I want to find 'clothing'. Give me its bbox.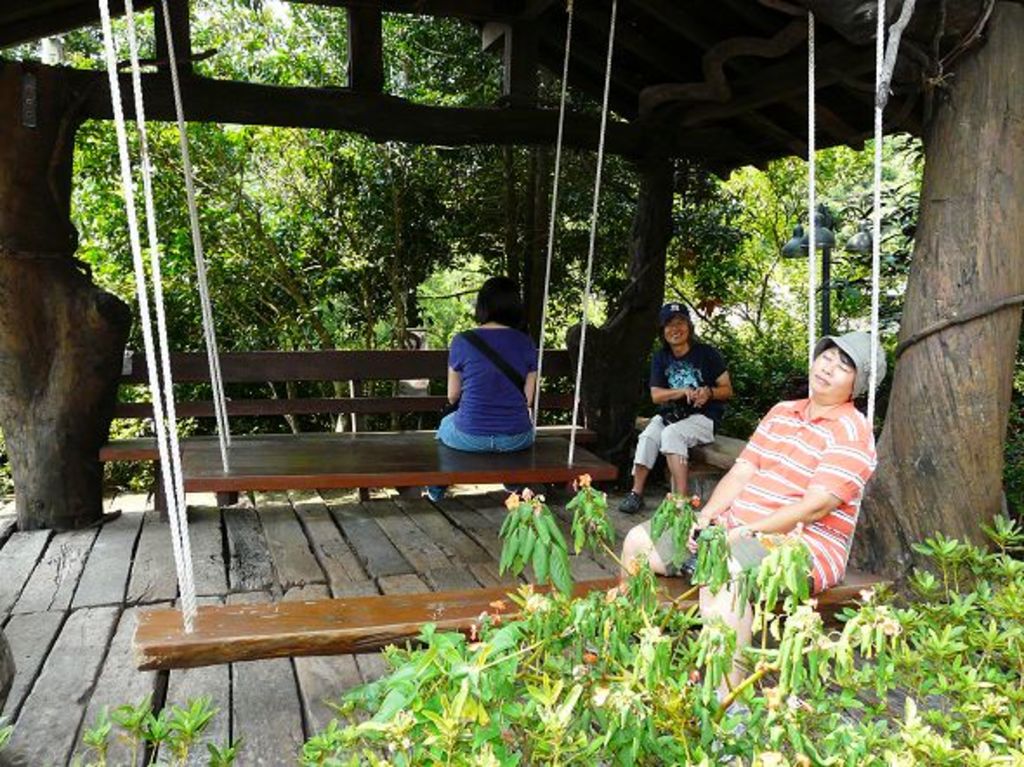
<region>644, 408, 878, 588</region>.
